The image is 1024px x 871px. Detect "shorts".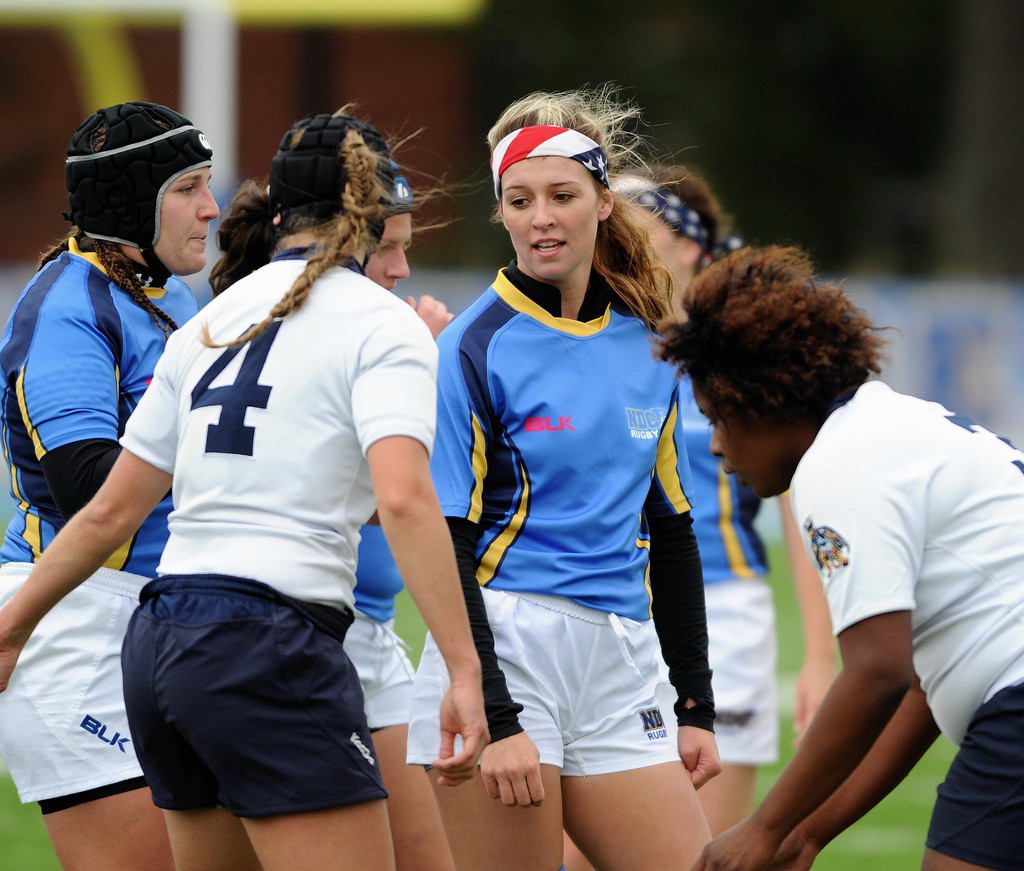
Detection: <region>130, 565, 381, 833</region>.
